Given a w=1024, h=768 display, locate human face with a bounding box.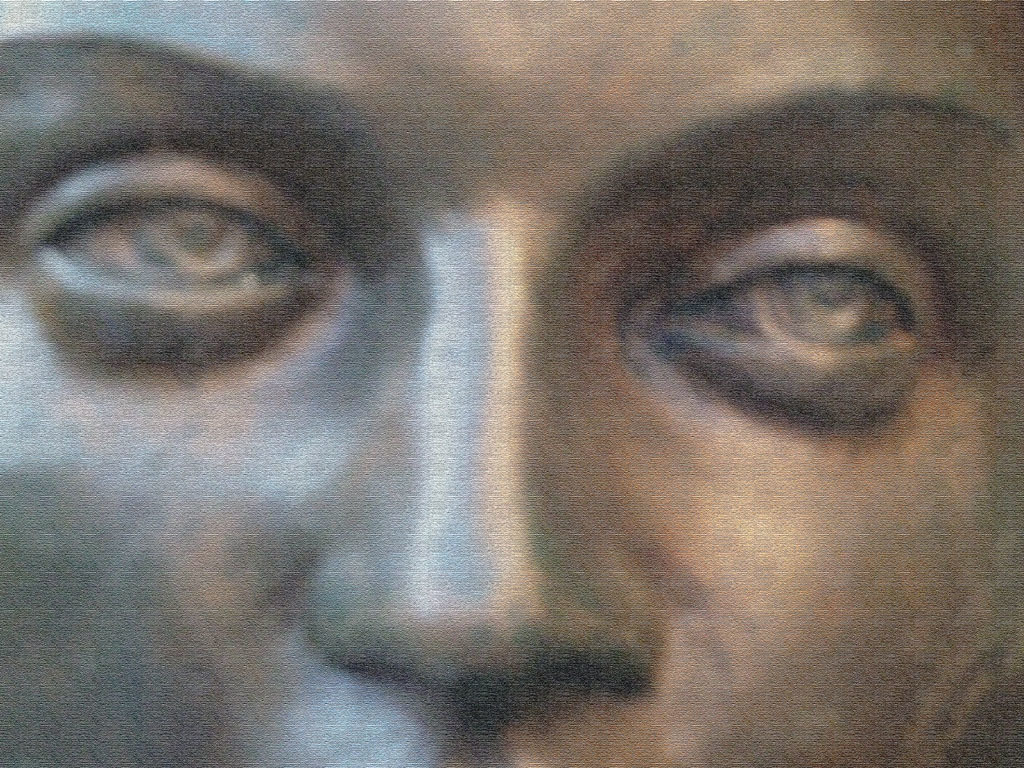
Located: left=0, top=0, right=1023, bottom=767.
